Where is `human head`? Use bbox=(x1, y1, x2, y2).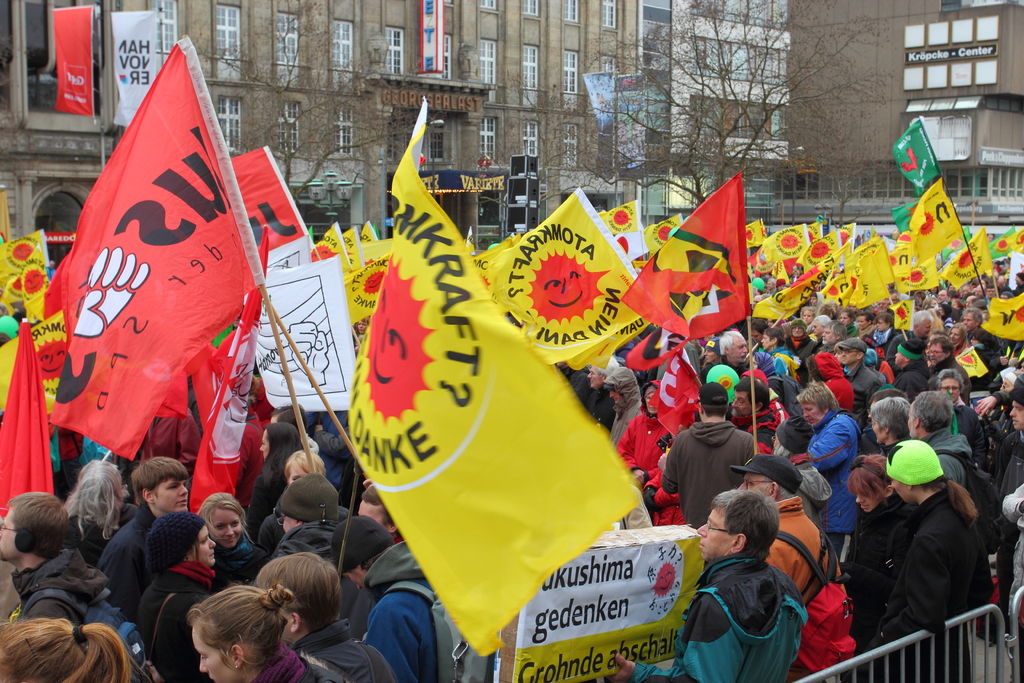
bbox=(720, 328, 750, 366).
